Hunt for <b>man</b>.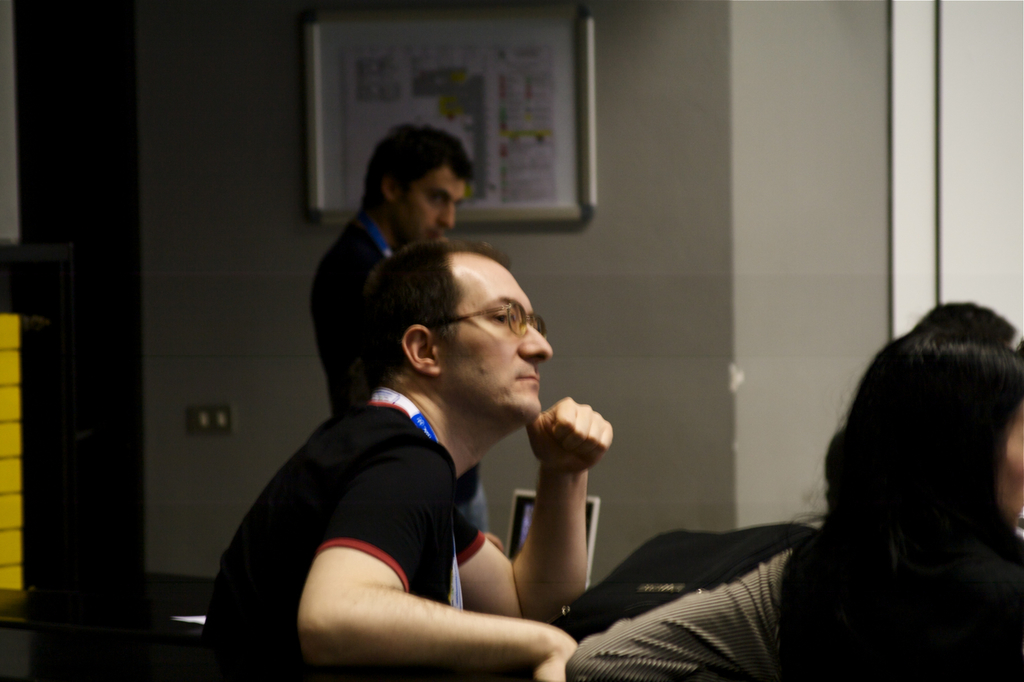
Hunted down at {"x1": 303, "y1": 117, "x2": 470, "y2": 417}.
